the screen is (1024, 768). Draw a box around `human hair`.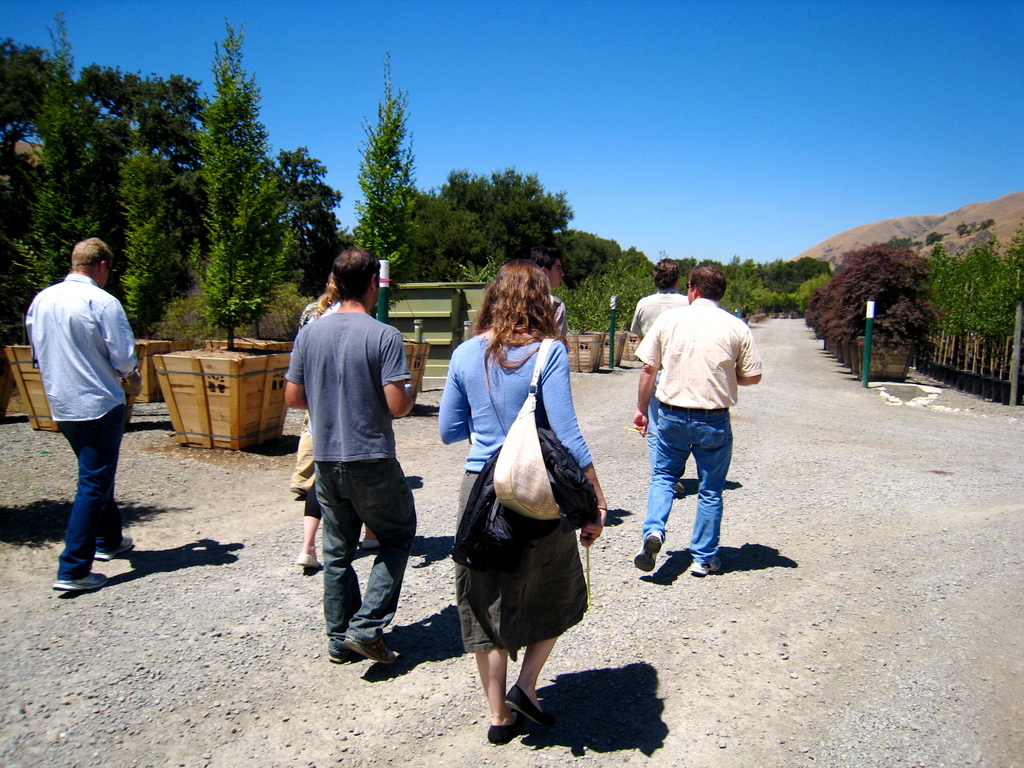
x1=328, y1=249, x2=385, y2=312.
